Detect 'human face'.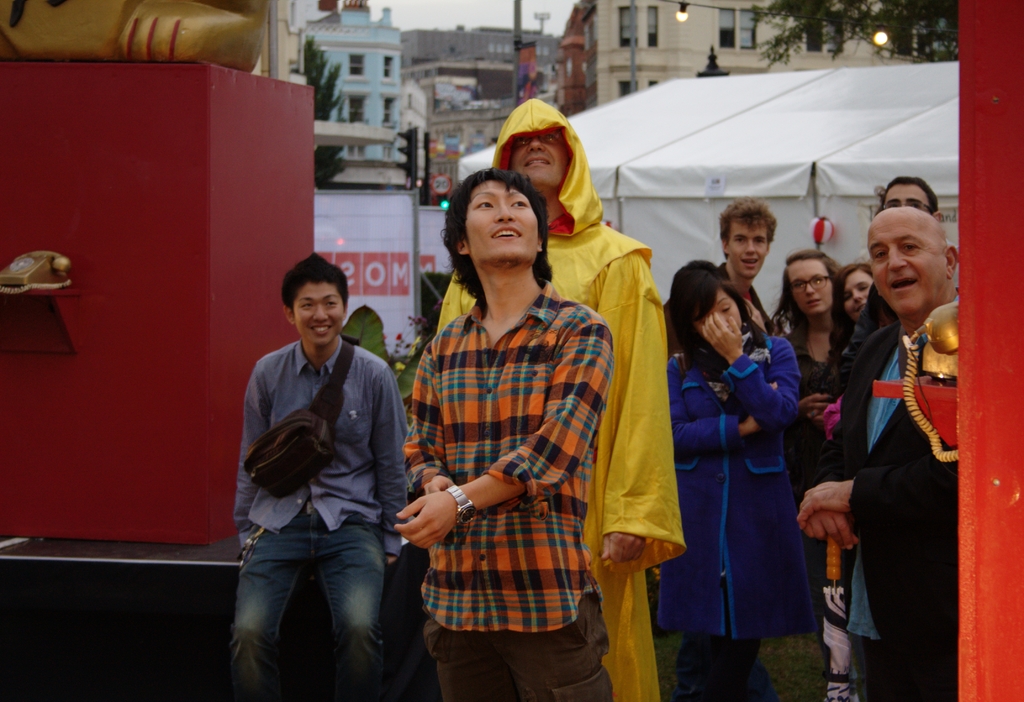
Detected at <bbox>511, 128, 569, 193</bbox>.
